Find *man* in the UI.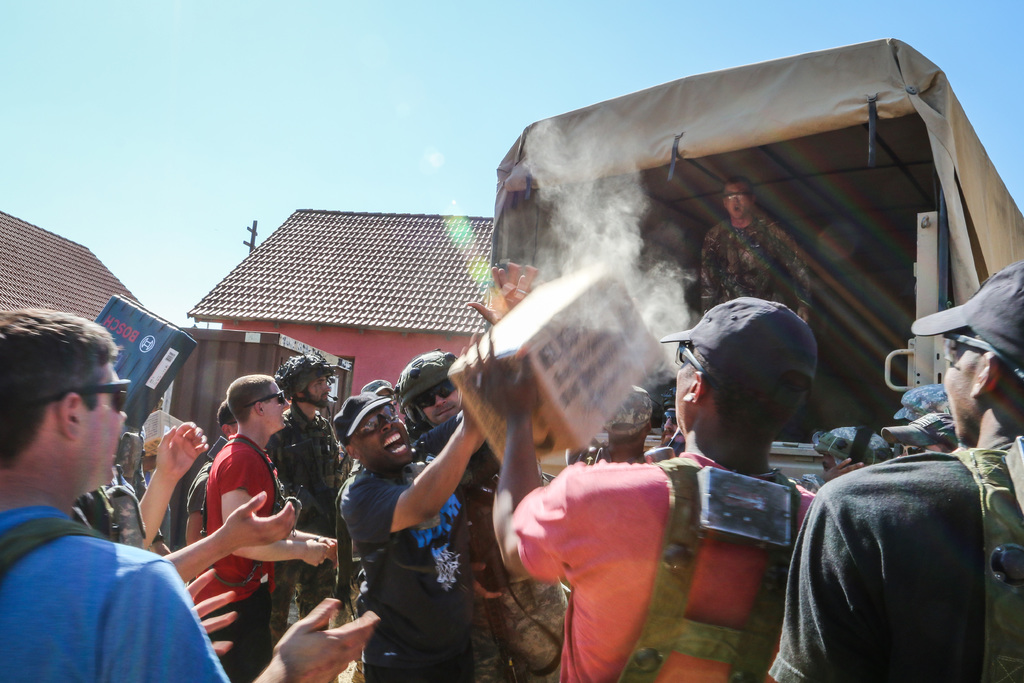
UI element at [left=696, top=173, right=826, bottom=368].
